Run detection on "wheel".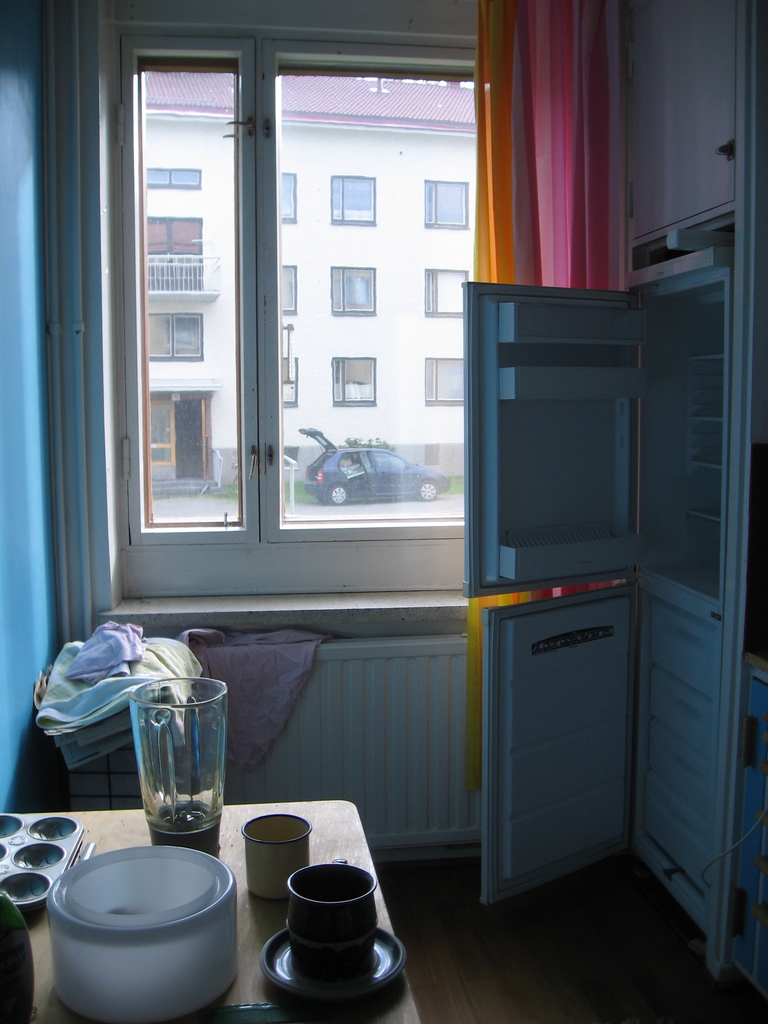
Result: crop(326, 485, 346, 508).
